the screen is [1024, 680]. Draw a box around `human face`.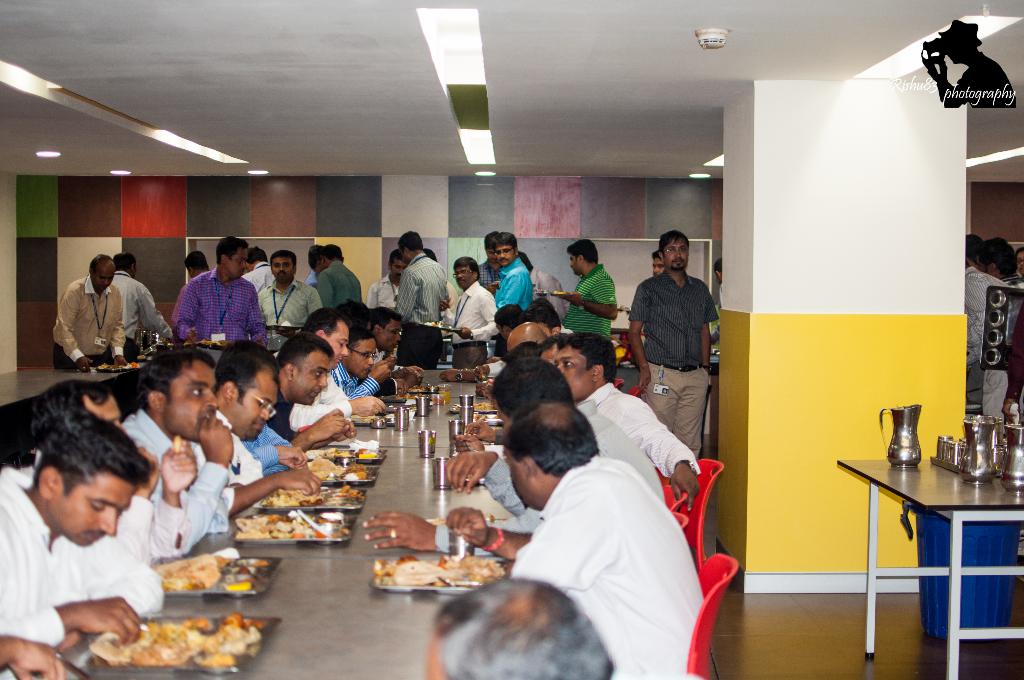
<region>400, 249, 409, 262</region>.
